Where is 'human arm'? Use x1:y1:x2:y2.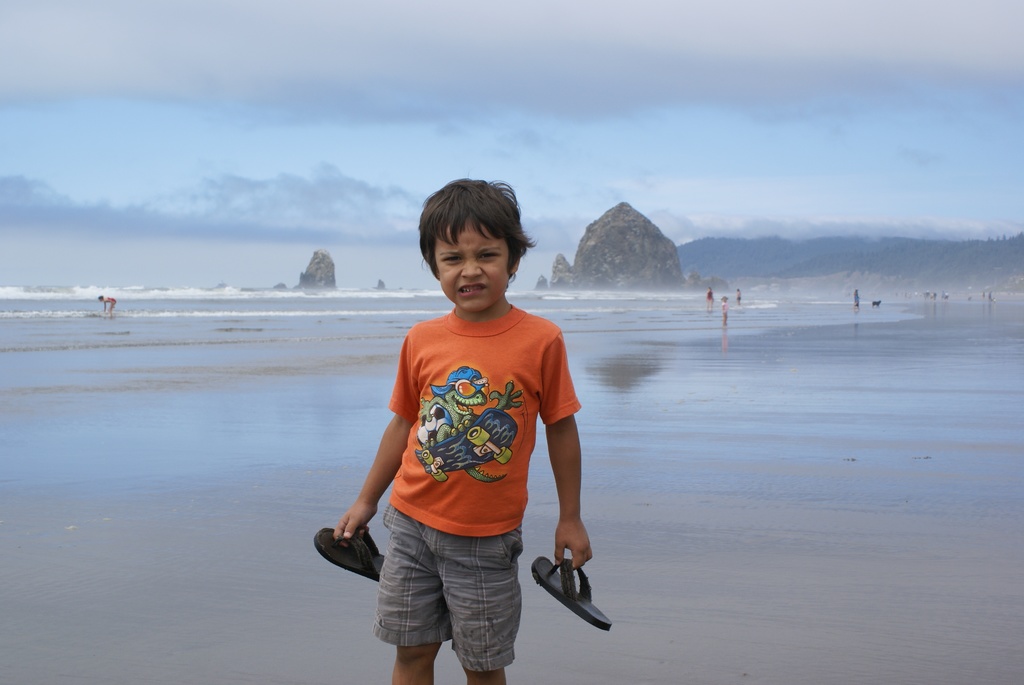
110:295:116:308.
